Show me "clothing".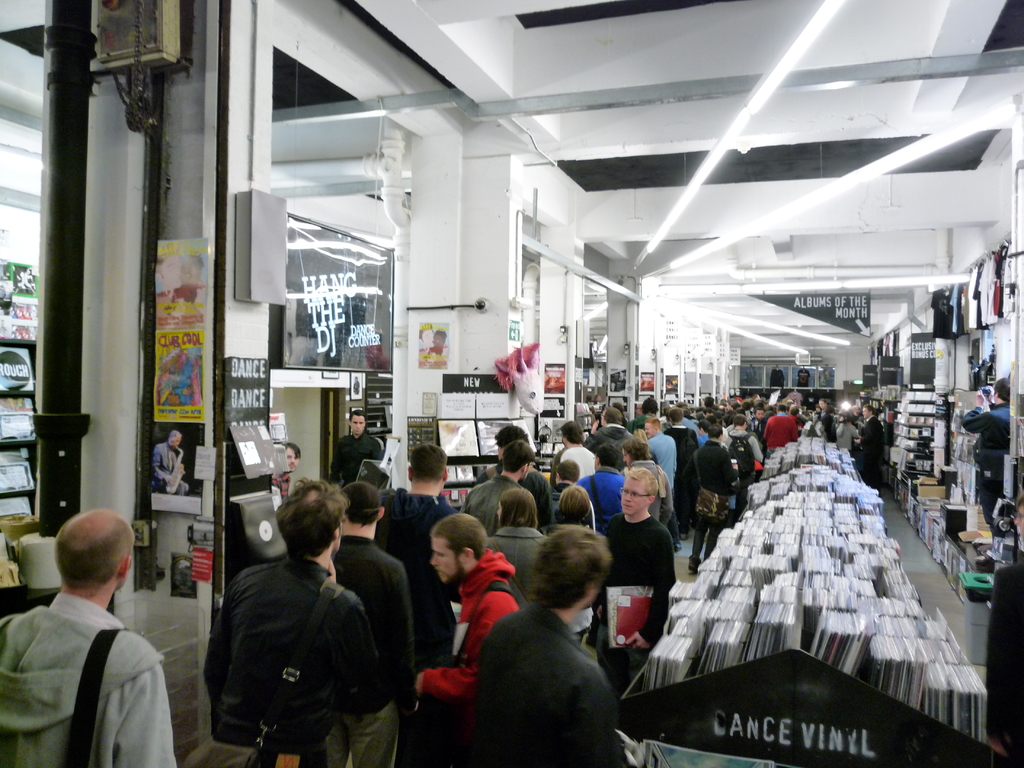
"clothing" is here: 628 413 657 428.
